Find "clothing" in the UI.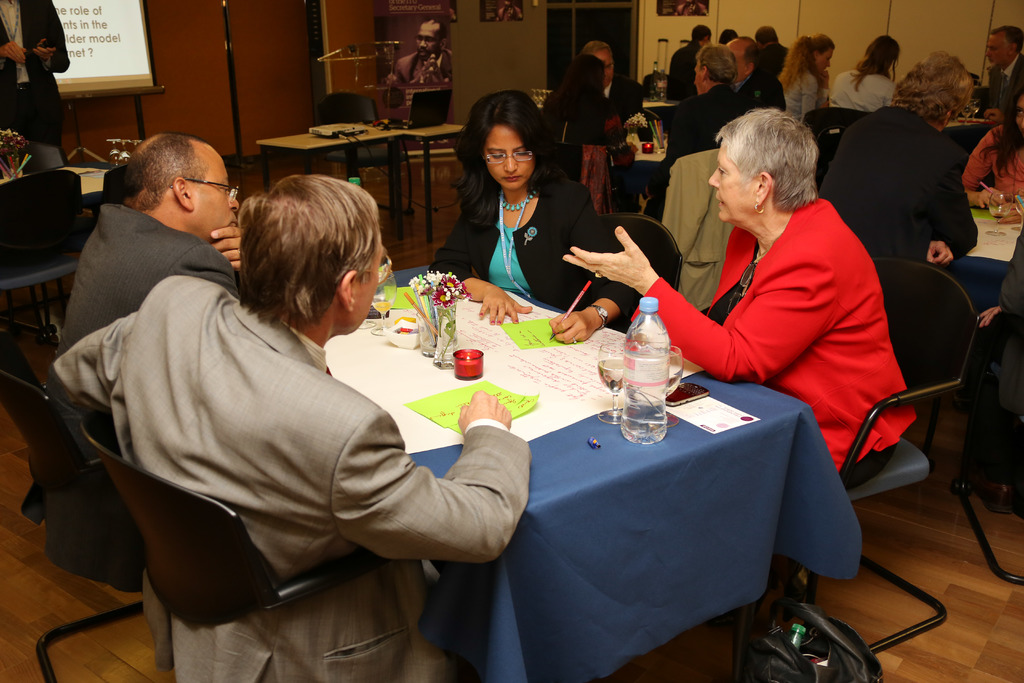
UI element at 963 224 1023 485.
